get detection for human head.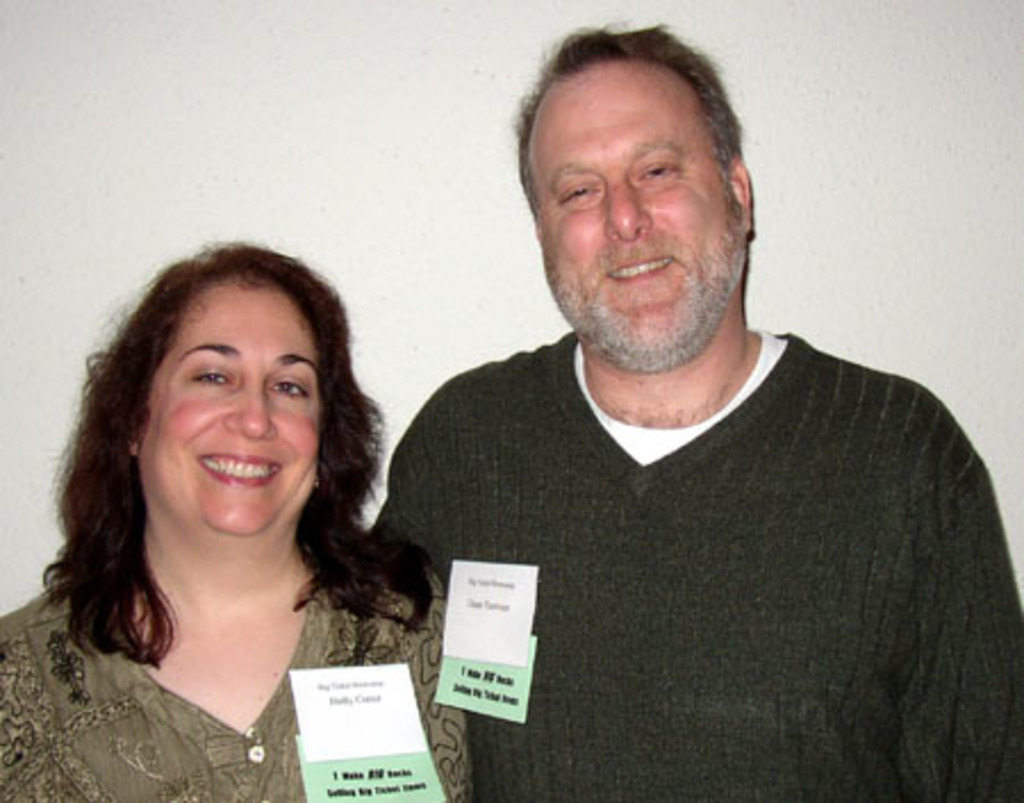
Detection: (left=512, top=27, right=753, bottom=362).
